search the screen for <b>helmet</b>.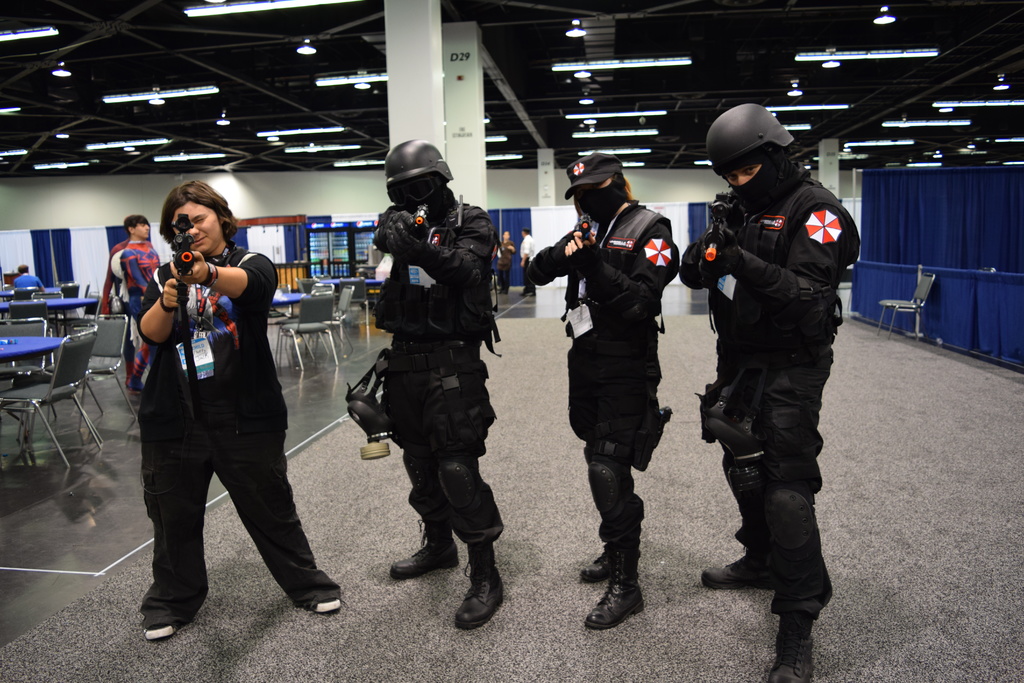
Found at (709,101,792,172).
